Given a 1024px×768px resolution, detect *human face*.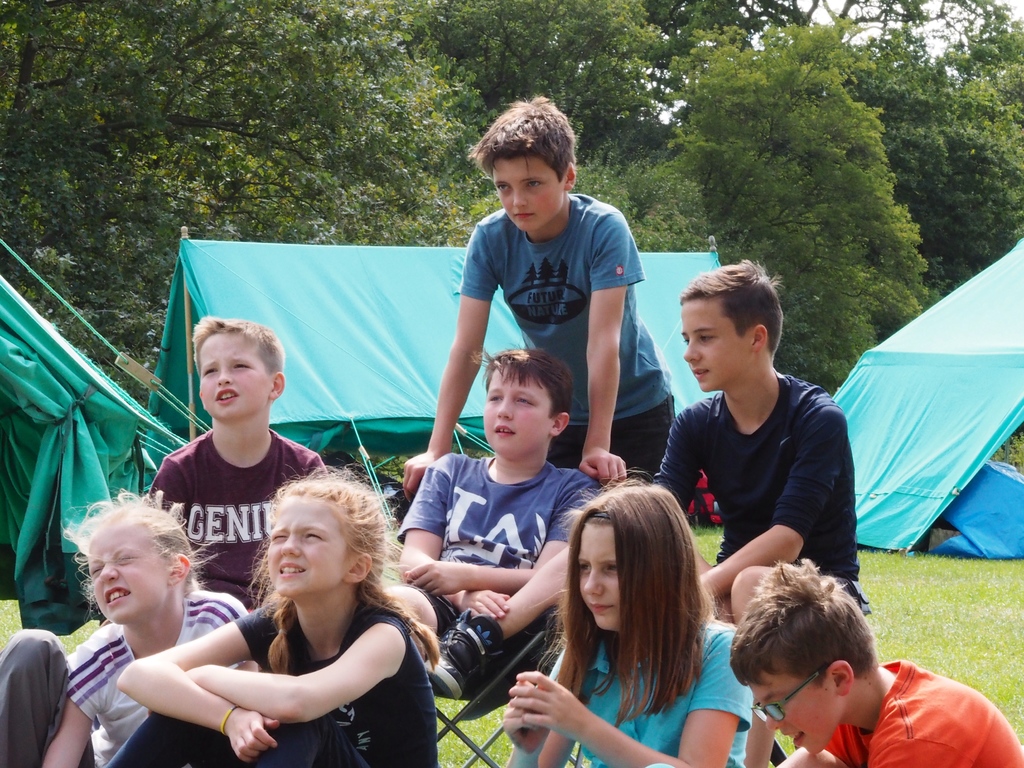
x1=259 y1=493 x2=355 y2=591.
